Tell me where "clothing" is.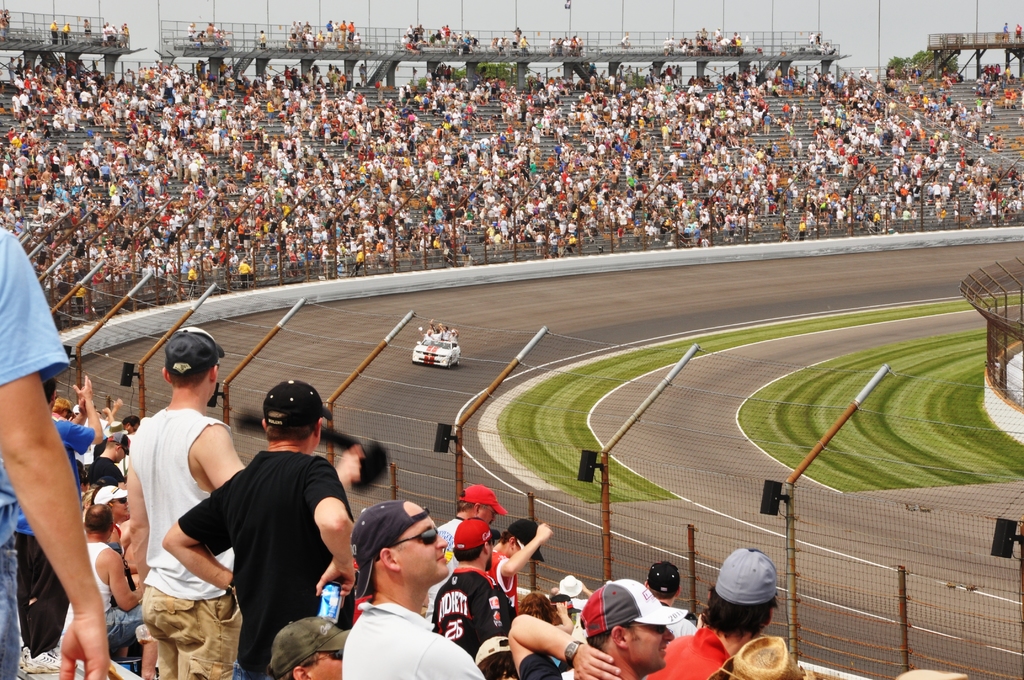
"clothing" is at BBox(257, 33, 271, 53).
